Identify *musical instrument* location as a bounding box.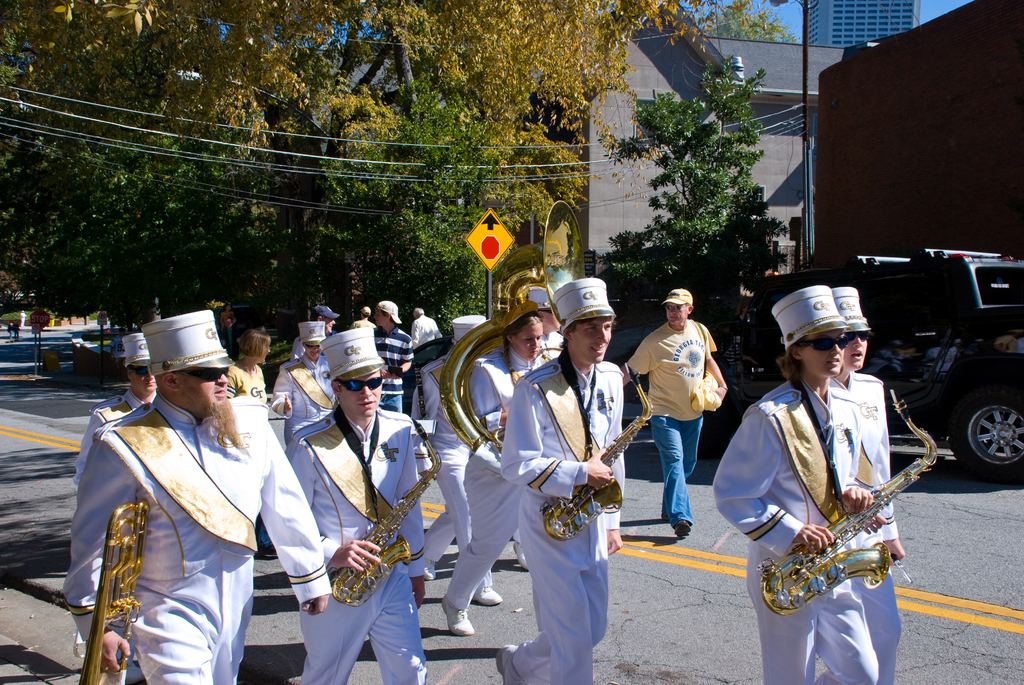
[left=534, top=362, right=656, bottom=549].
